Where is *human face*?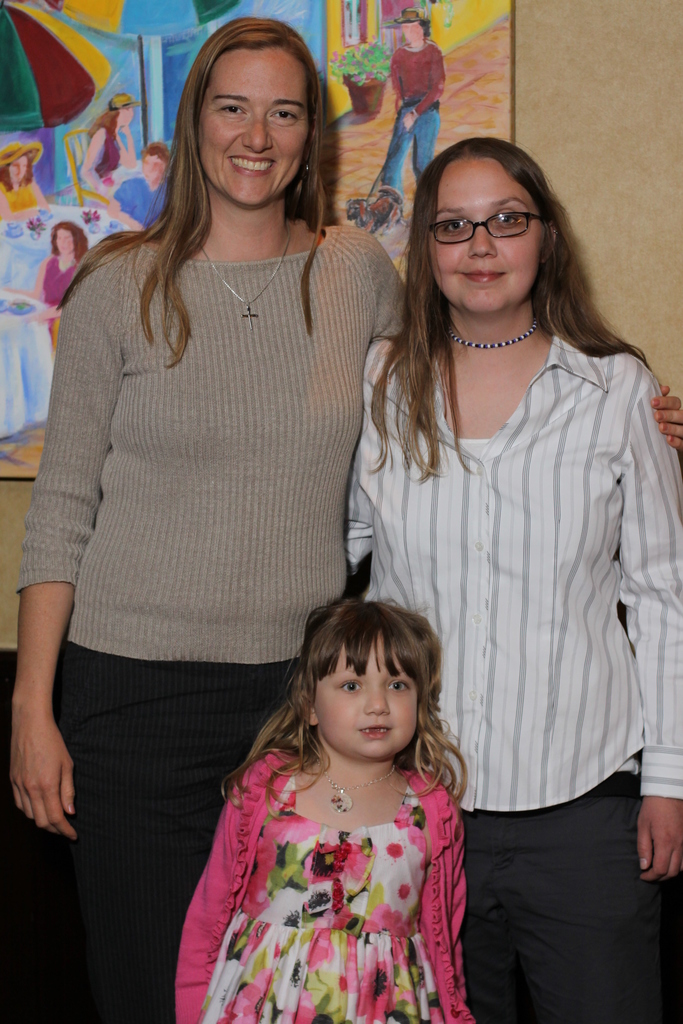
bbox=(199, 42, 309, 212).
